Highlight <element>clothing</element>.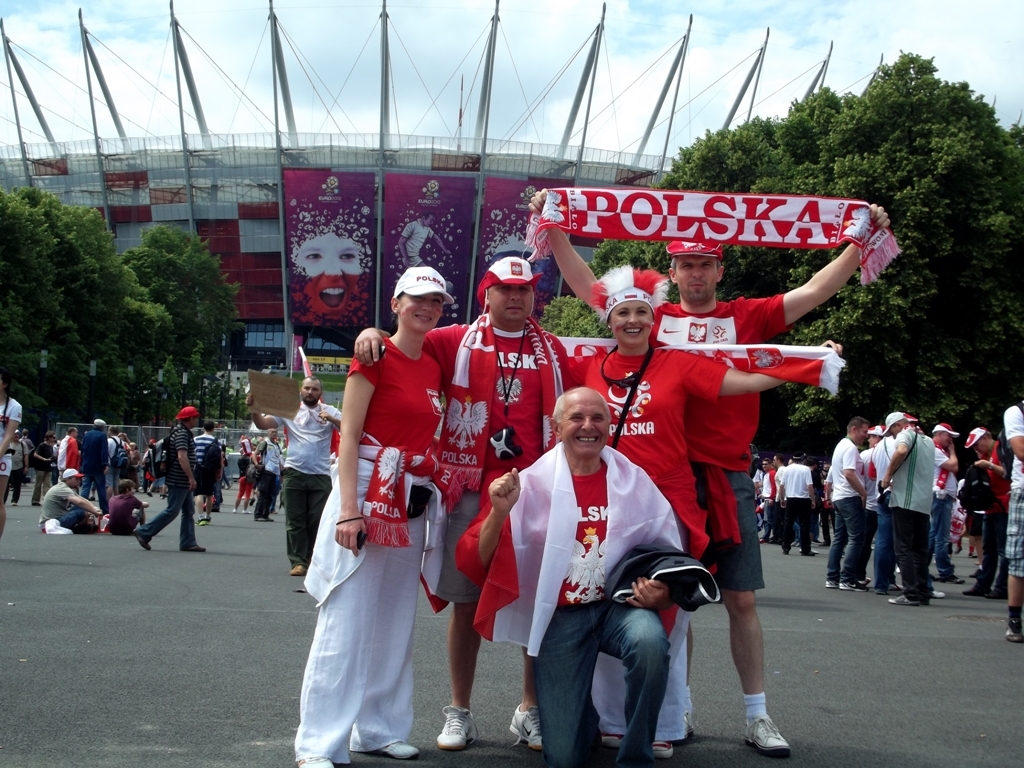
Highlighted region: 773 470 789 532.
